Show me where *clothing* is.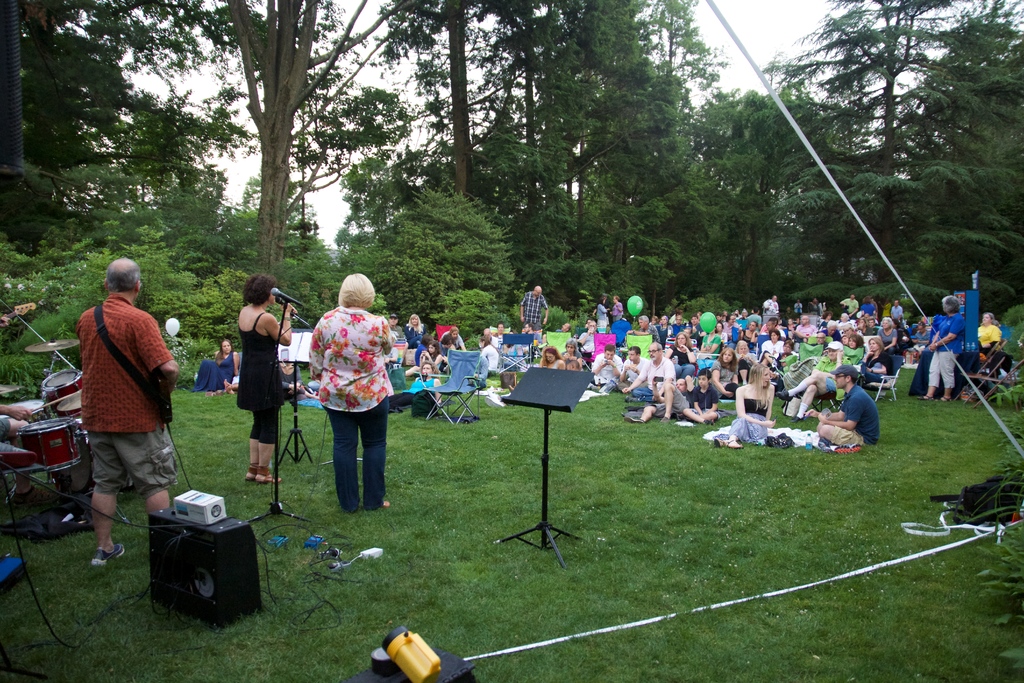
*clothing* is at l=193, t=354, r=237, b=390.
